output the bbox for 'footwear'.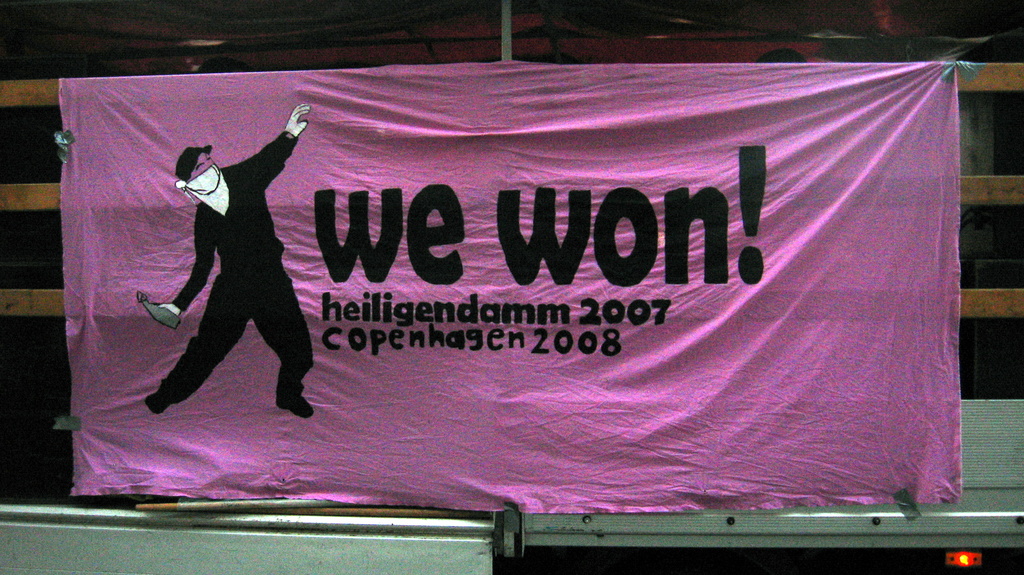
box=[276, 371, 313, 420].
